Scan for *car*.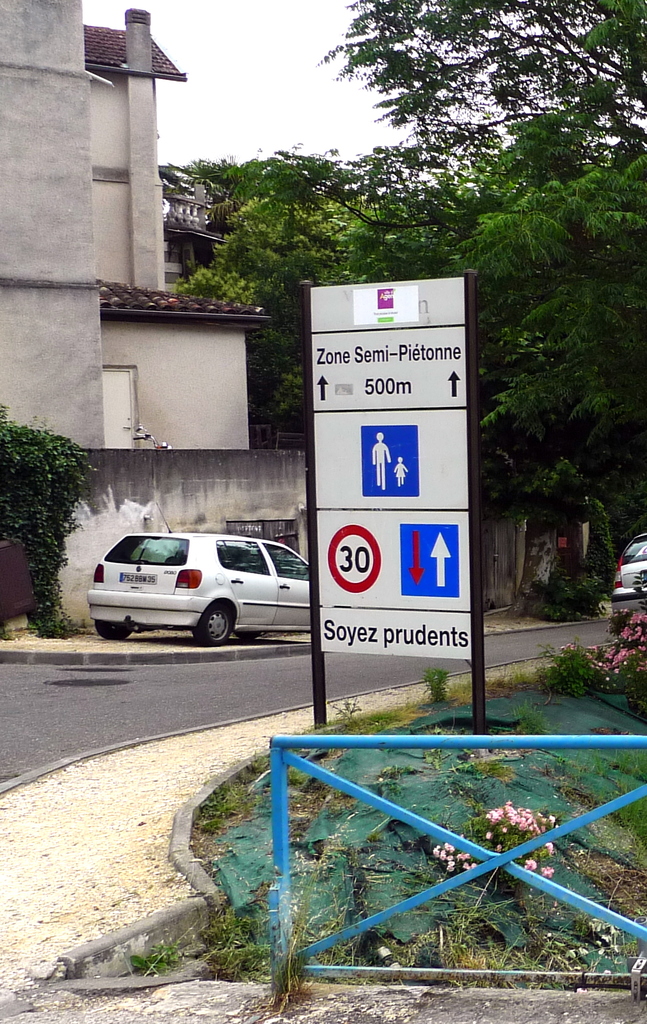
Scan result: [87, 502, 313, 643].
